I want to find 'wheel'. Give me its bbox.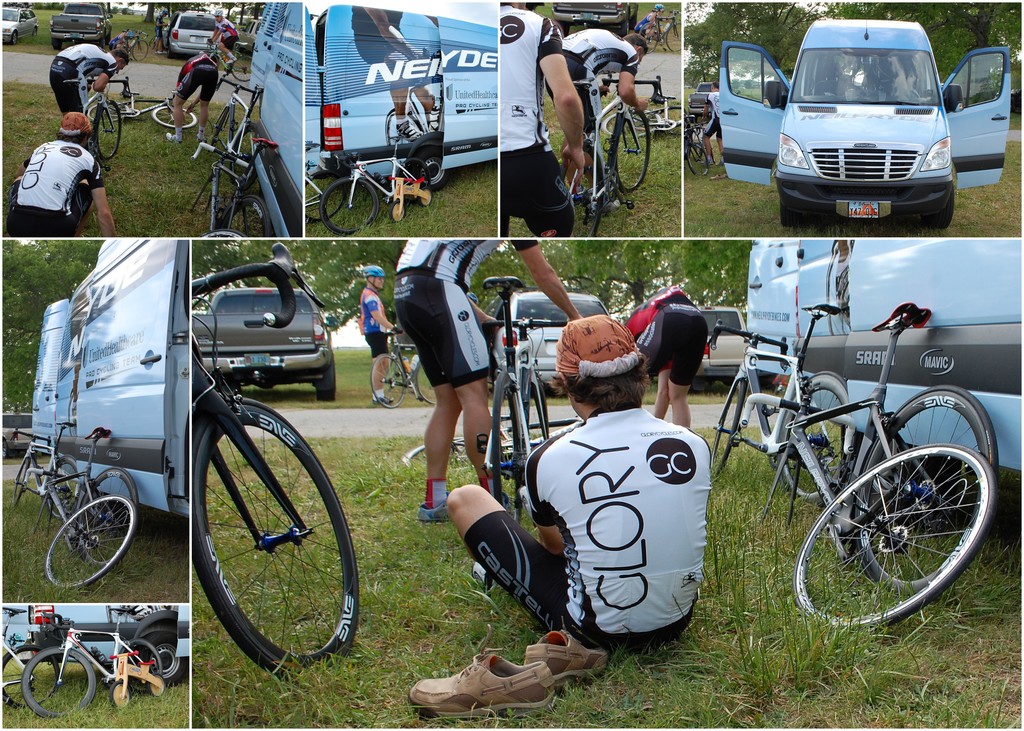
642:23:659:53.
